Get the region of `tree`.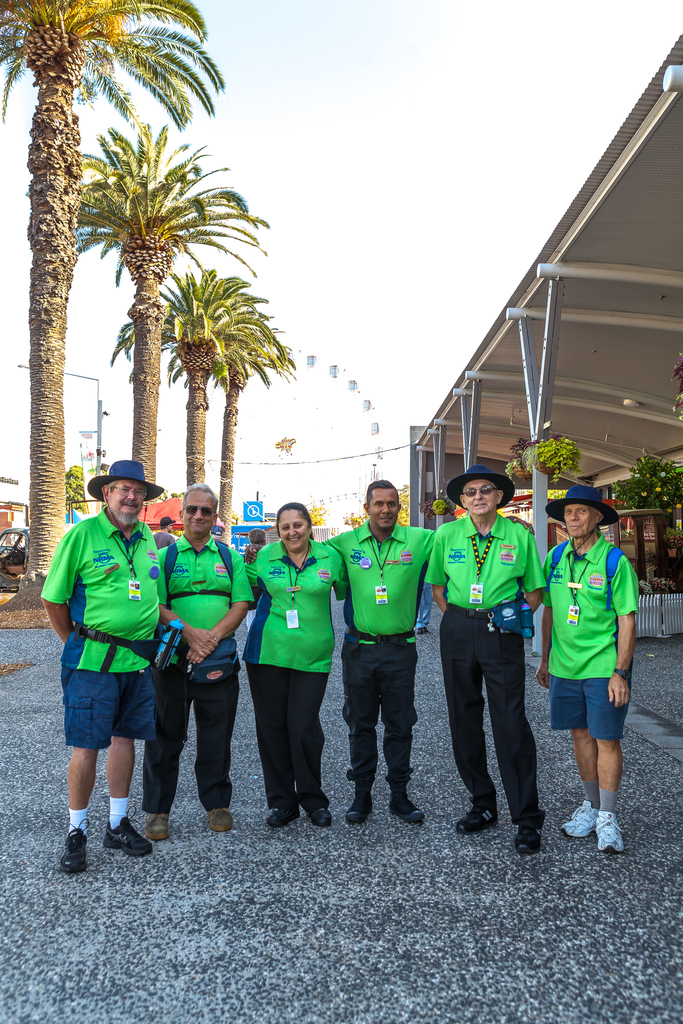
167 287 300 540.
